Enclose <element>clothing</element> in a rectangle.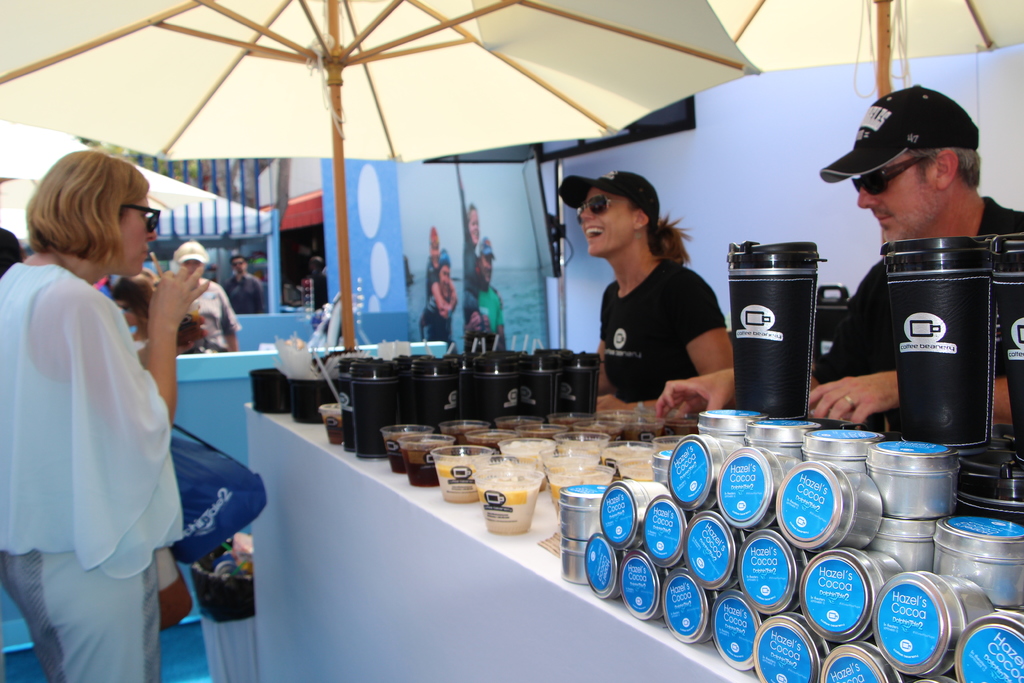
l=13, t=245, r=178, b=633.
